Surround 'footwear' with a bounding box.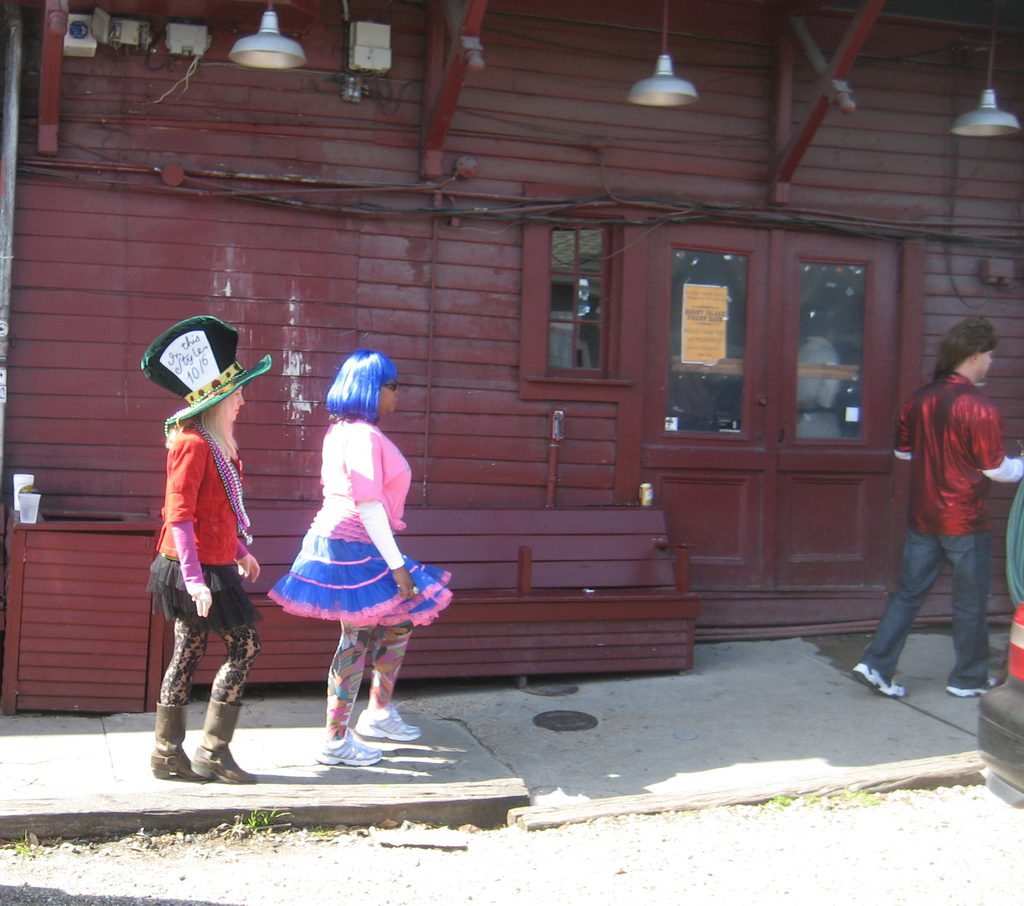
[195,702,253,785].
